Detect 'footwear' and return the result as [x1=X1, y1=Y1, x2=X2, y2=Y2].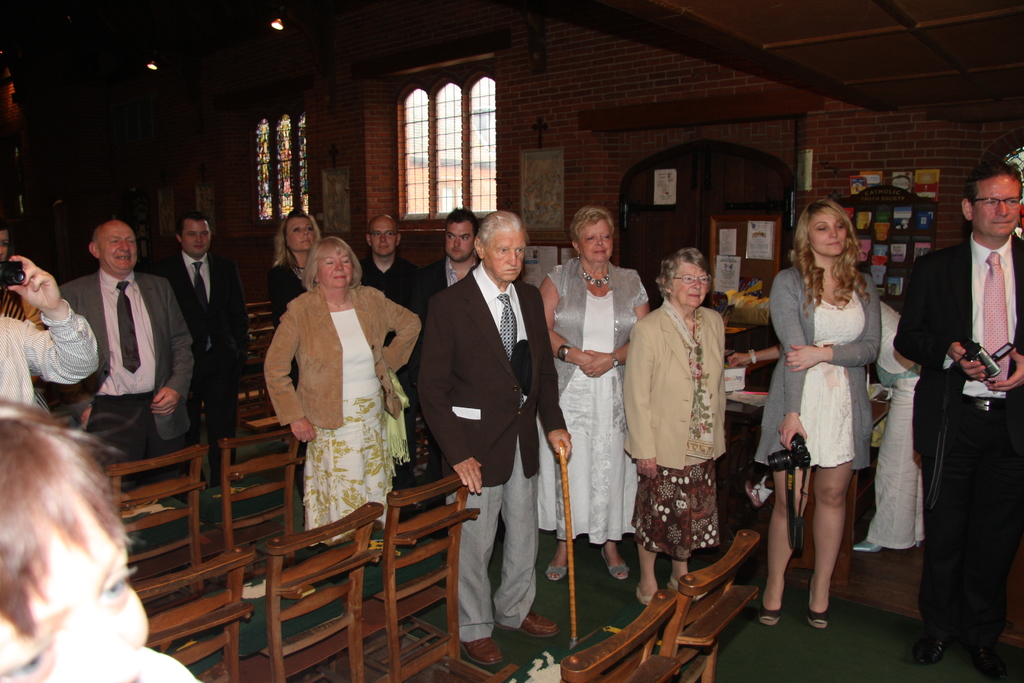
[x1=462, y1=639, x2=507, y2=664].
